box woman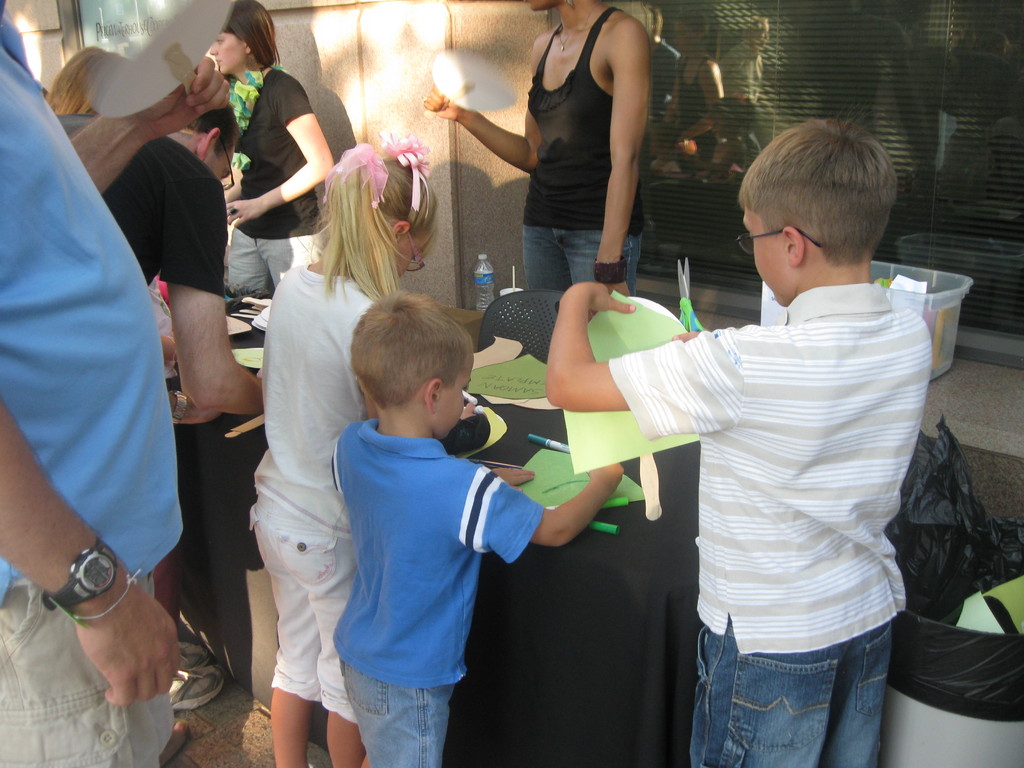
left=218, top=0, right=337, bottom=292
